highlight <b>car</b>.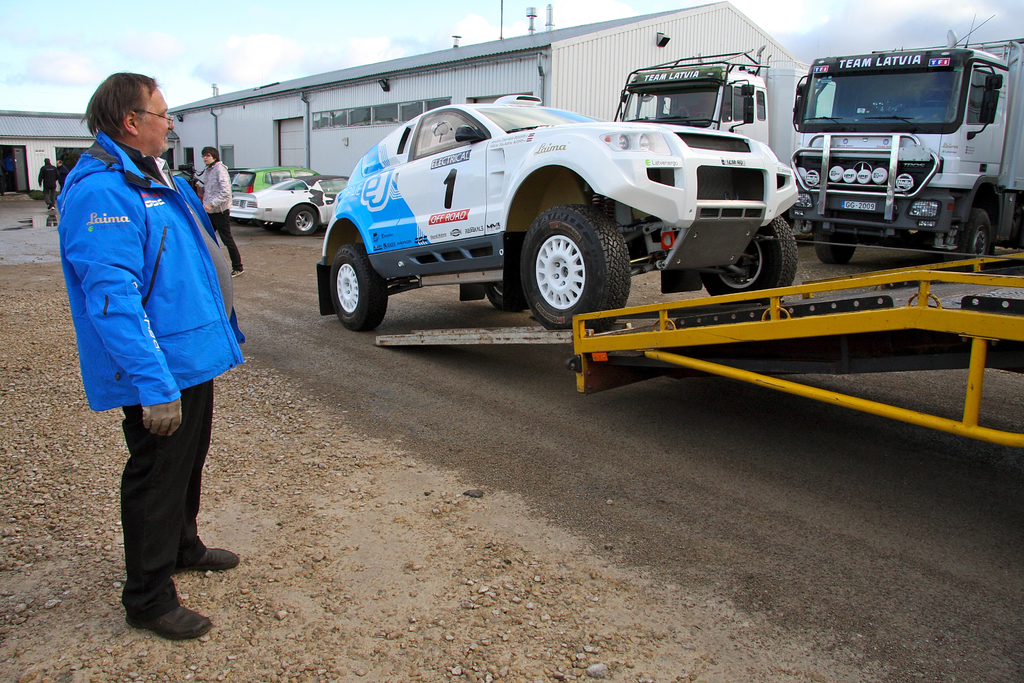
Highlighted region: [227,168,350,236].
